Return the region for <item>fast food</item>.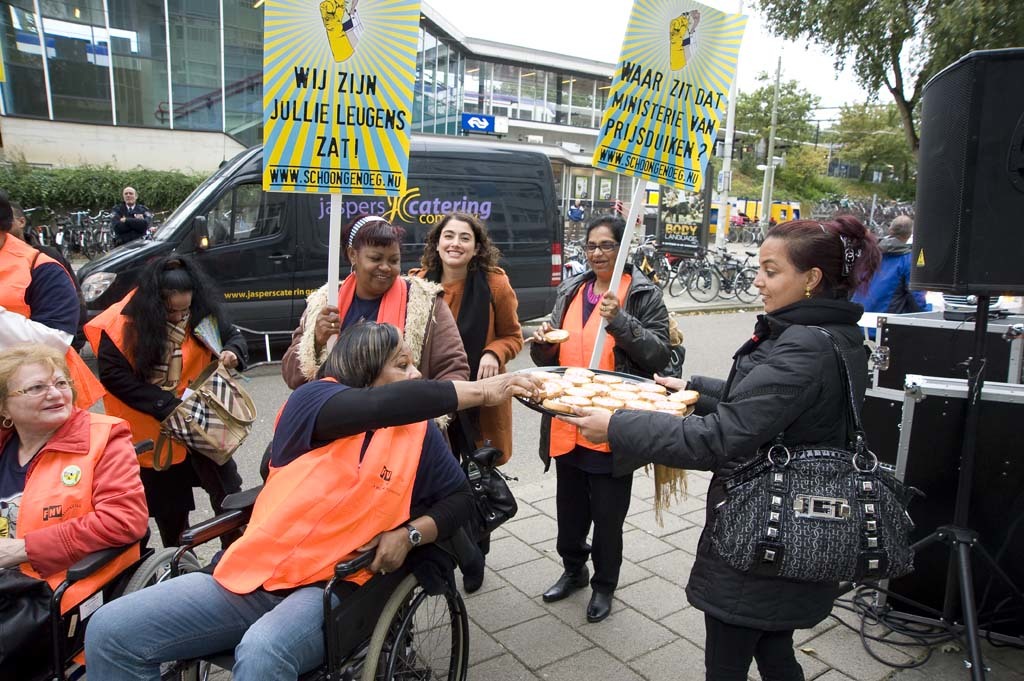
bbox(499, 361, 694, 460).
